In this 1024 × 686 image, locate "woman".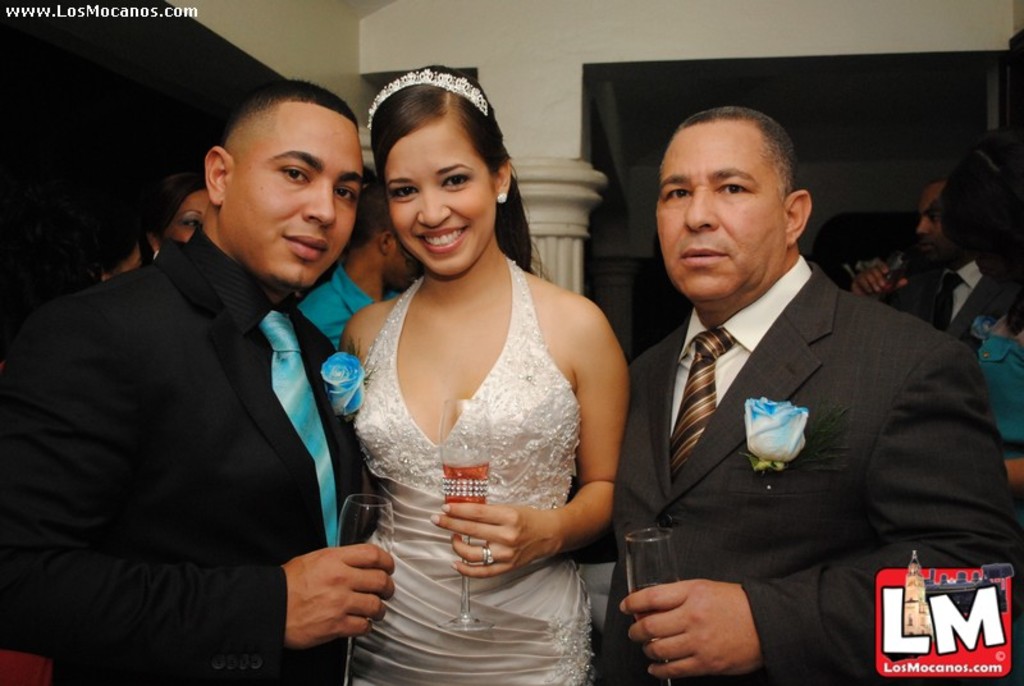
Bounding box: Rect(343, 65, 623, 685).
